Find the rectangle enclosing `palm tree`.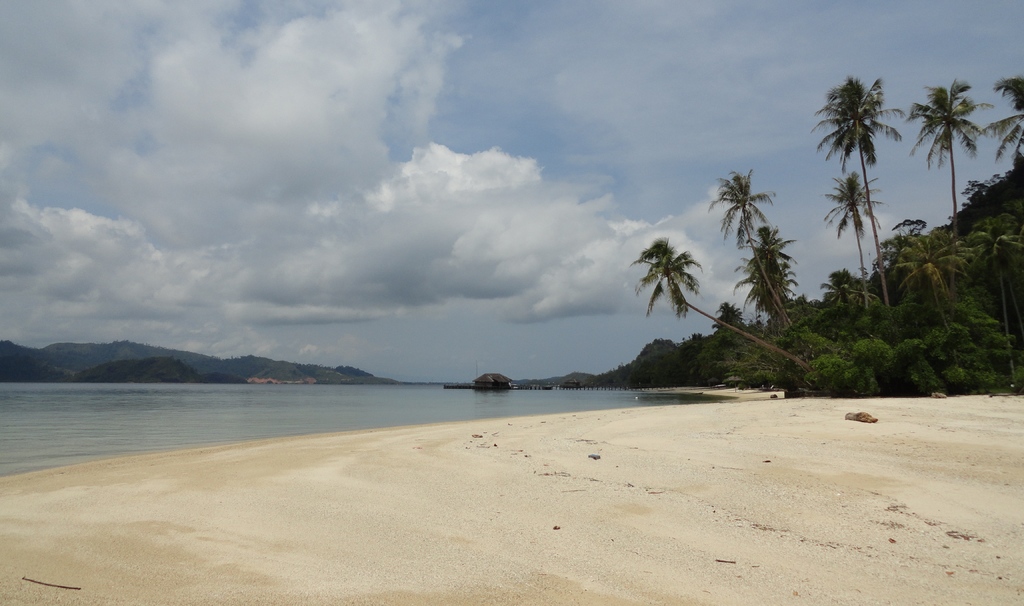
(749,218,786,307).
